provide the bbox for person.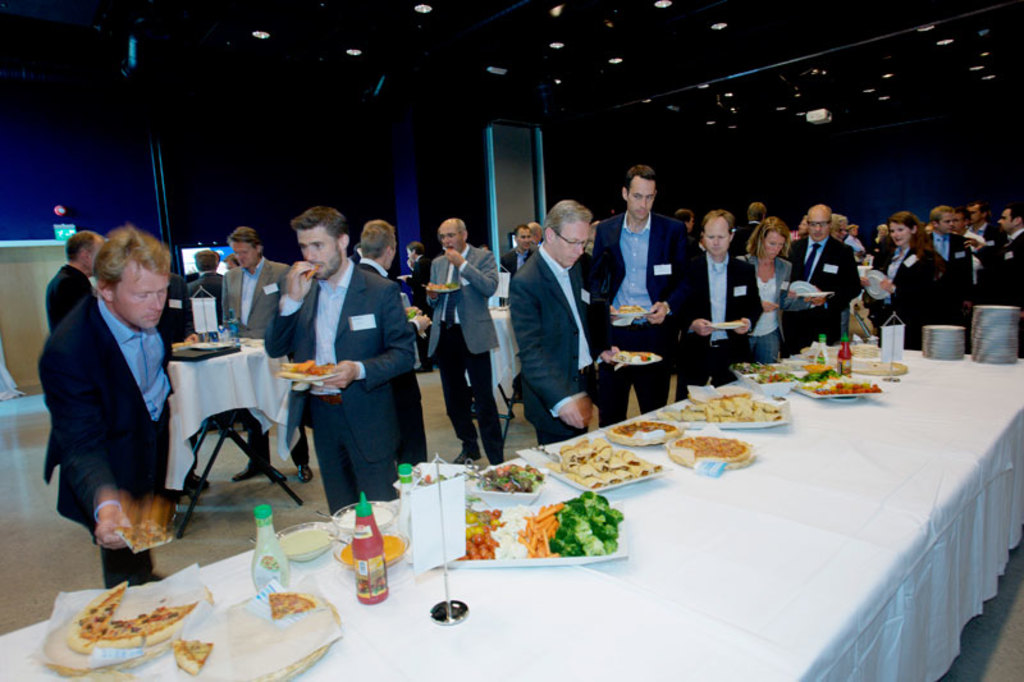
select_region(399, 239, 431, 372).
